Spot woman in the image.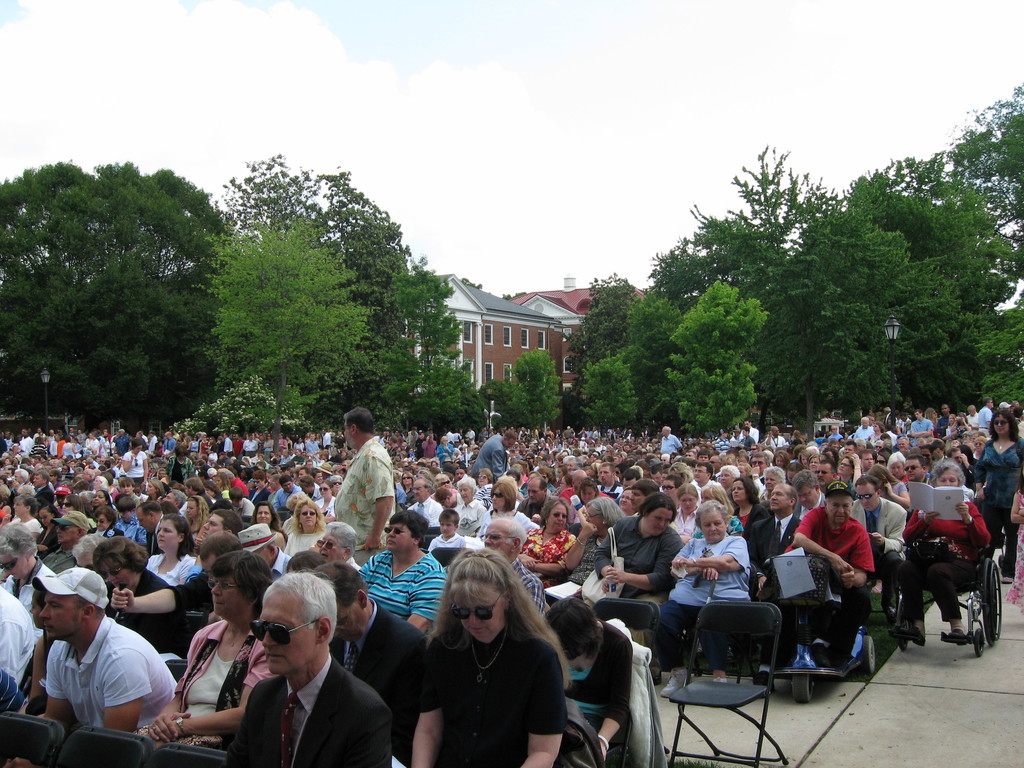
woman found at (x1=516, y1=496, x2=578, y2=595).
